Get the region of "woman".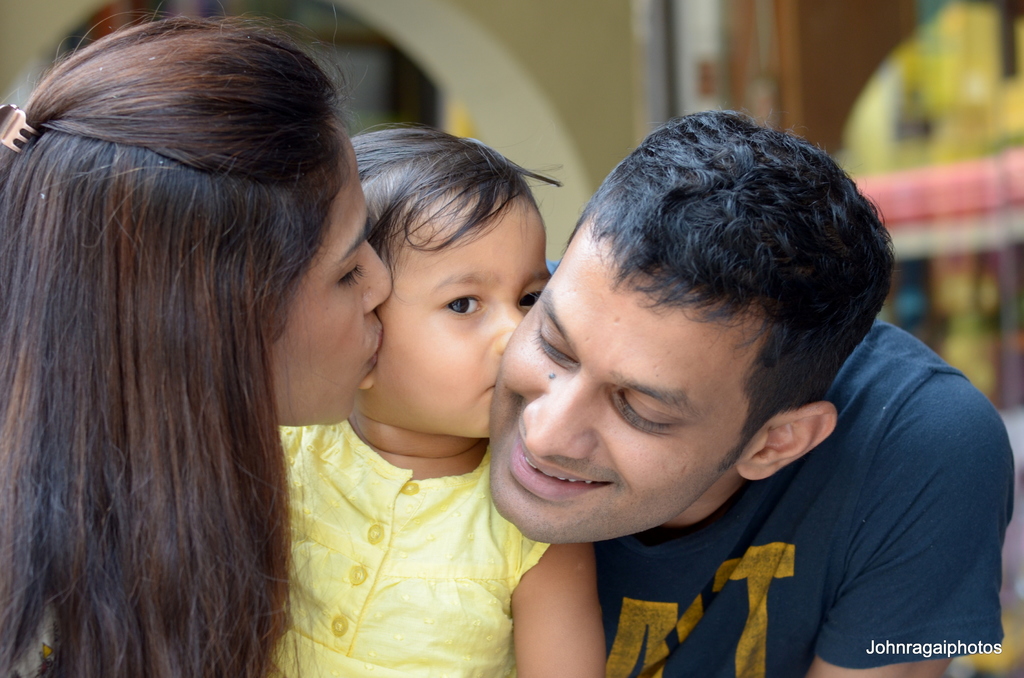
[22, 43, 367, 677].
